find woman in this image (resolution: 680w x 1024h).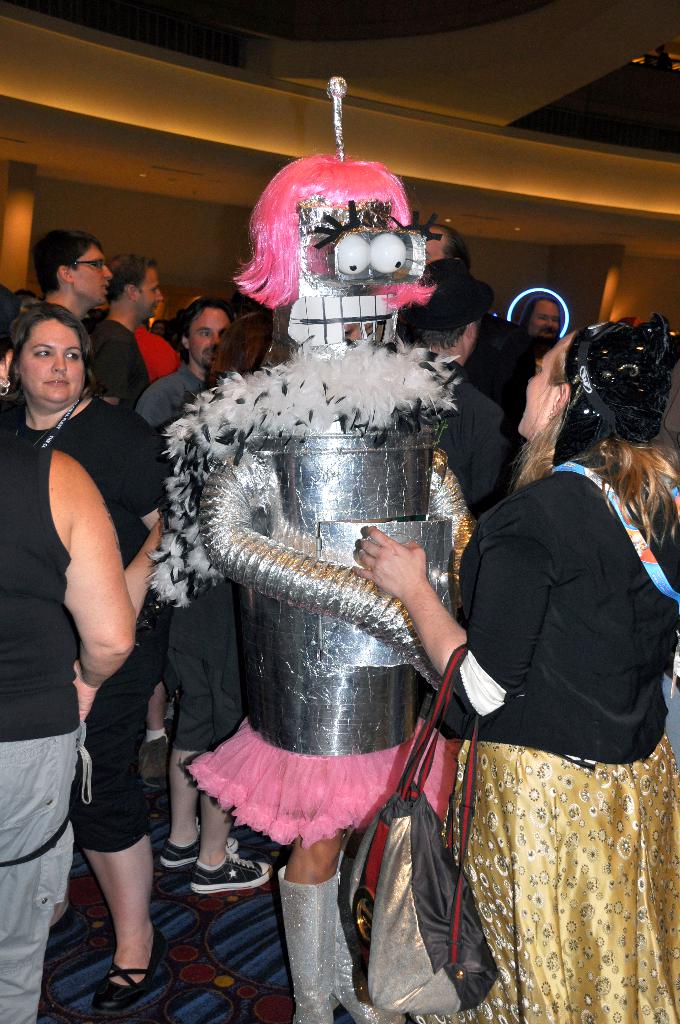
(x1=362, y1=307, x2=679, y2=1017).
